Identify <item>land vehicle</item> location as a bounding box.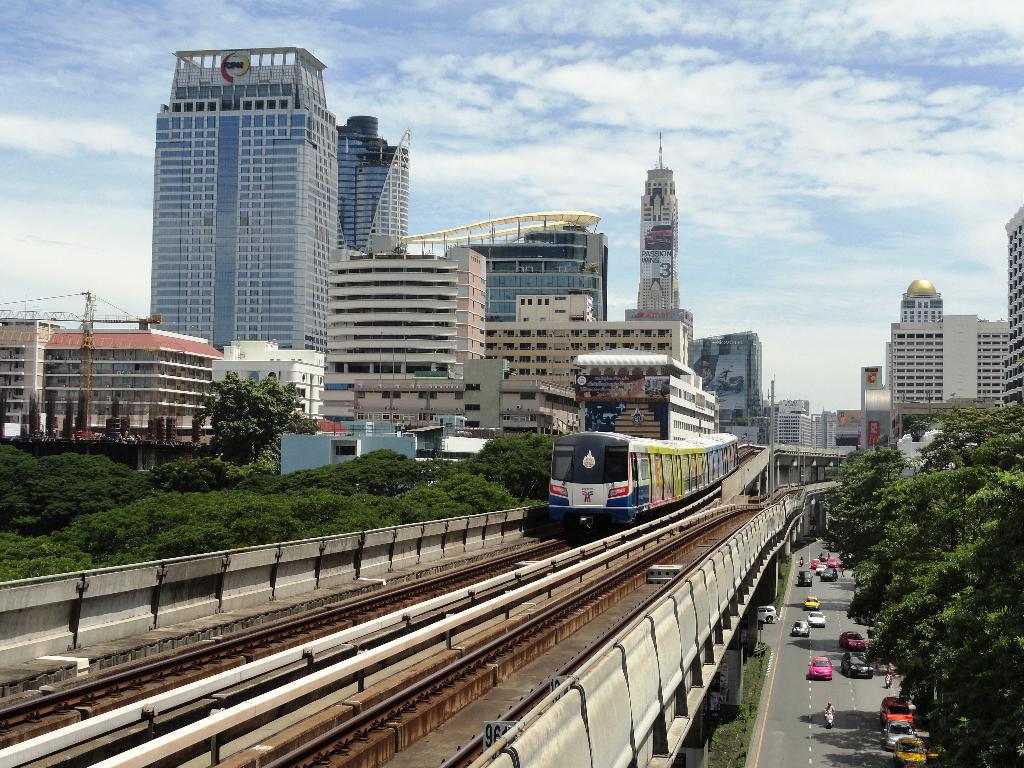
(822,707,836,730).
